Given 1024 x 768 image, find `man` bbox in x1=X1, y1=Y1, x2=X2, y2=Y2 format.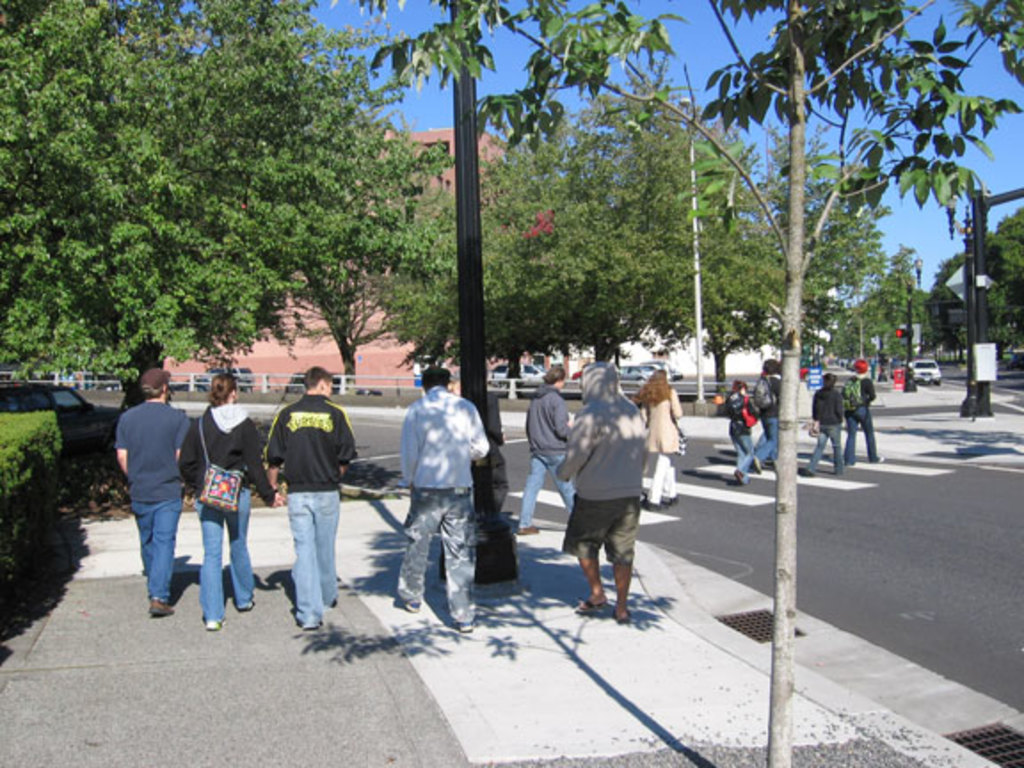
x1=117, y1=372, x2=194, y2=612.
